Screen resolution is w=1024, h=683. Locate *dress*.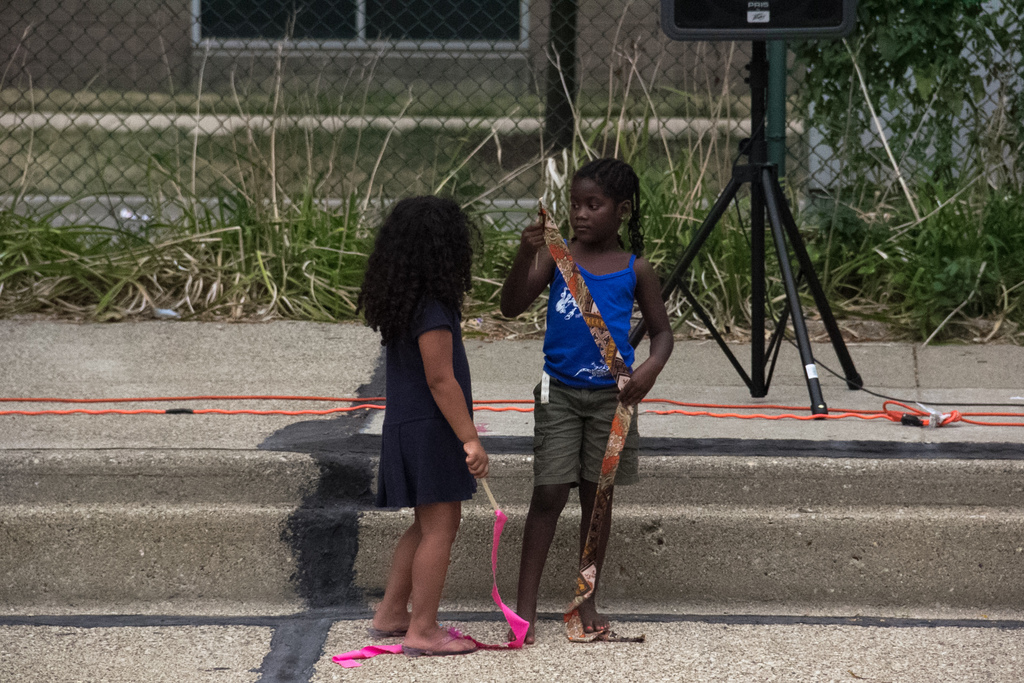
crop(378, 299, 477, 505).
